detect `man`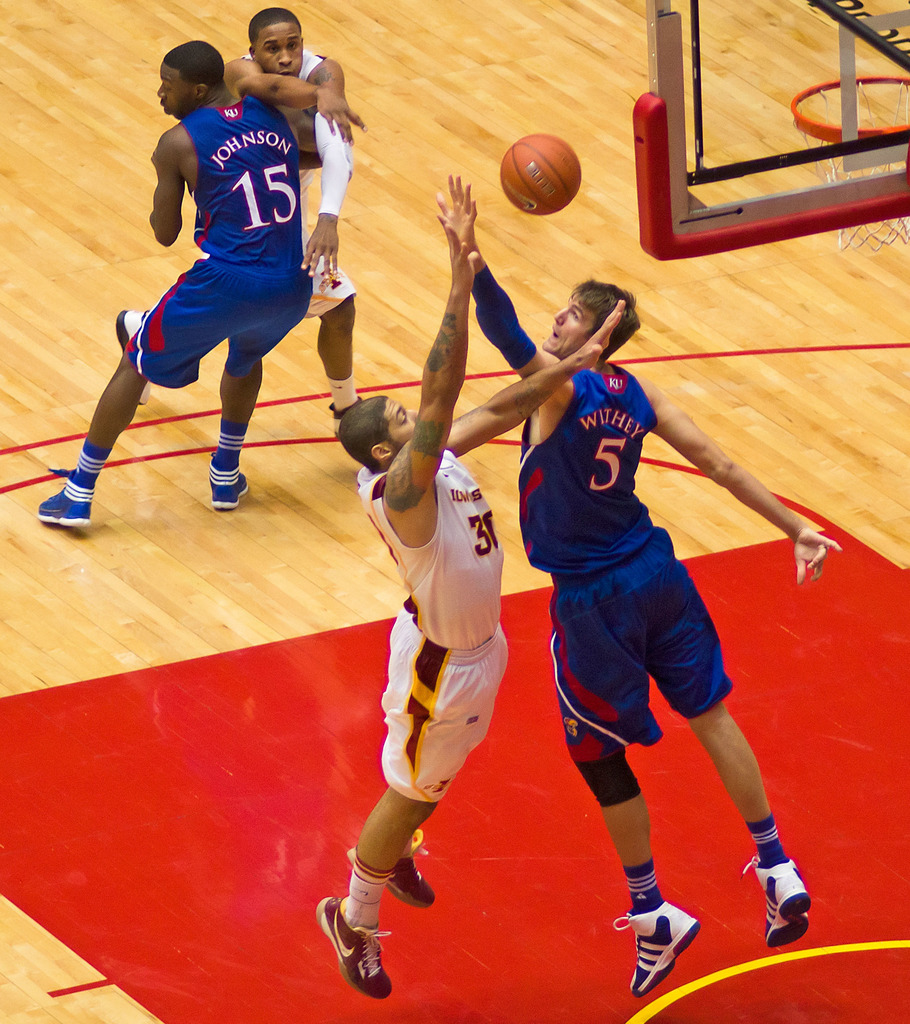
<region>117, 9, 374, 469</region>
